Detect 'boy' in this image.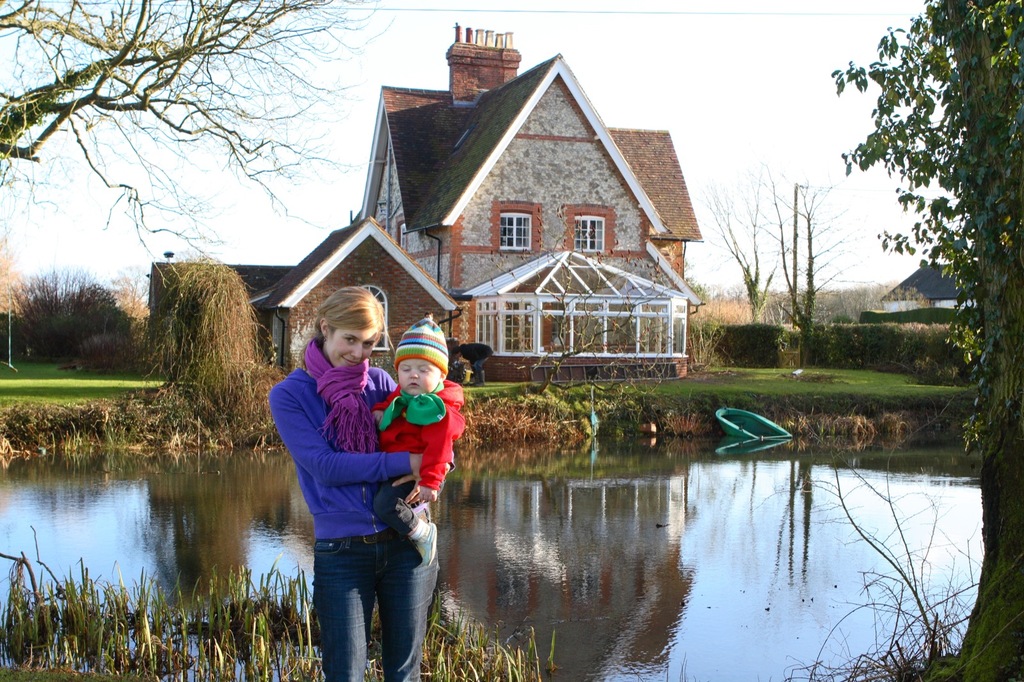
Detection: [x1=369, y1=319, x2=465, y2=570].
